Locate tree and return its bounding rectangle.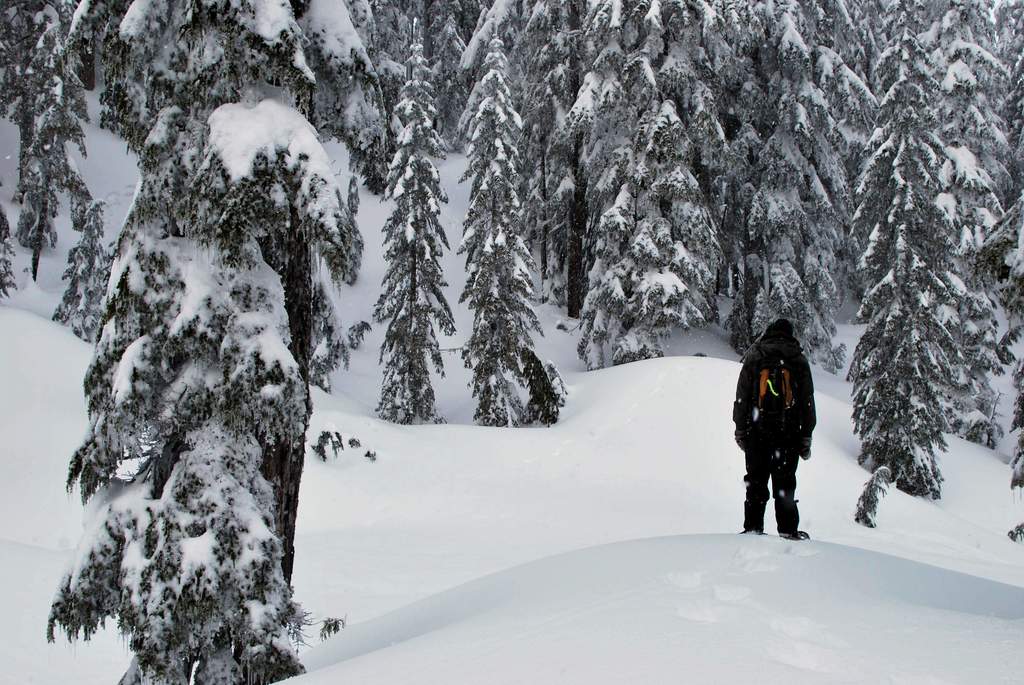
1006,358,1023,544.
